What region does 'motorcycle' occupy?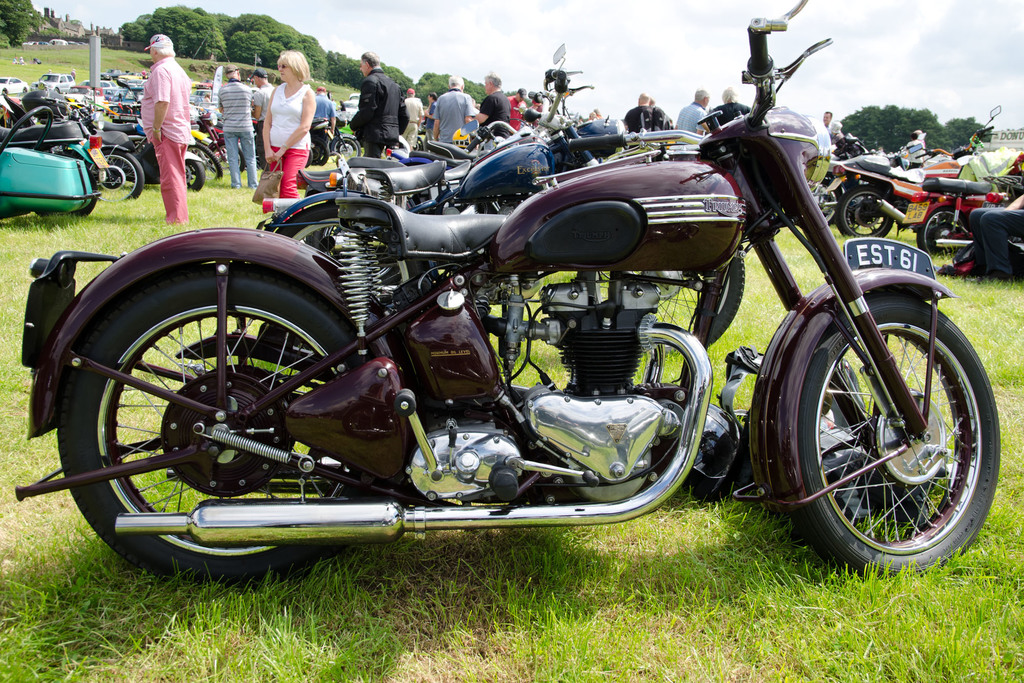
335, 109, 360, 152.
